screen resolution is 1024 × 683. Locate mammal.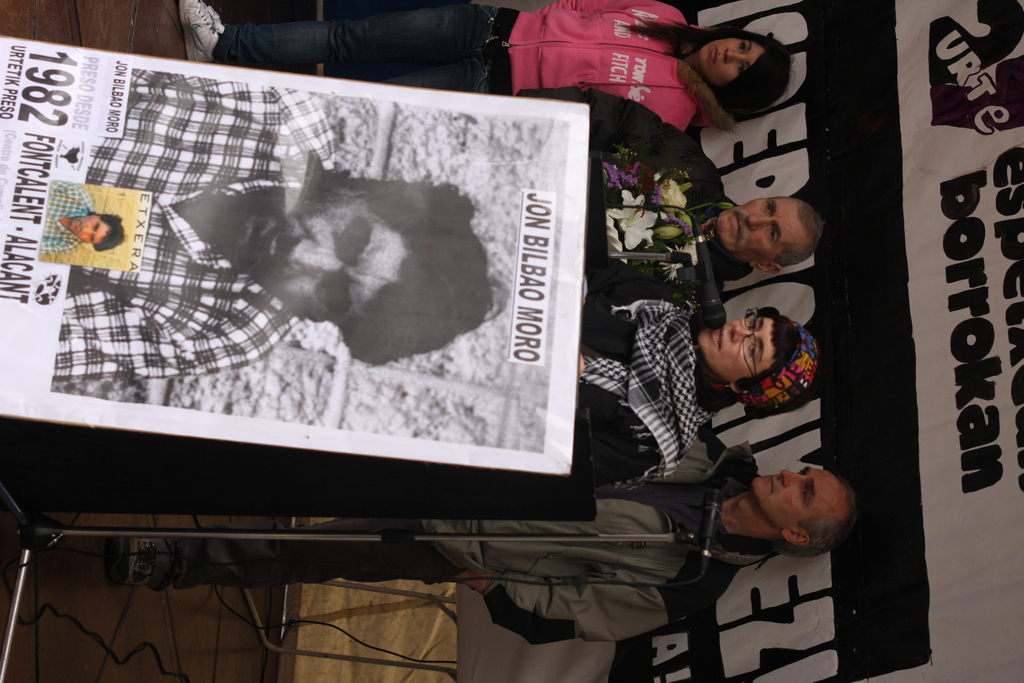
[left=111, top=424, right=863, bottom=643].
